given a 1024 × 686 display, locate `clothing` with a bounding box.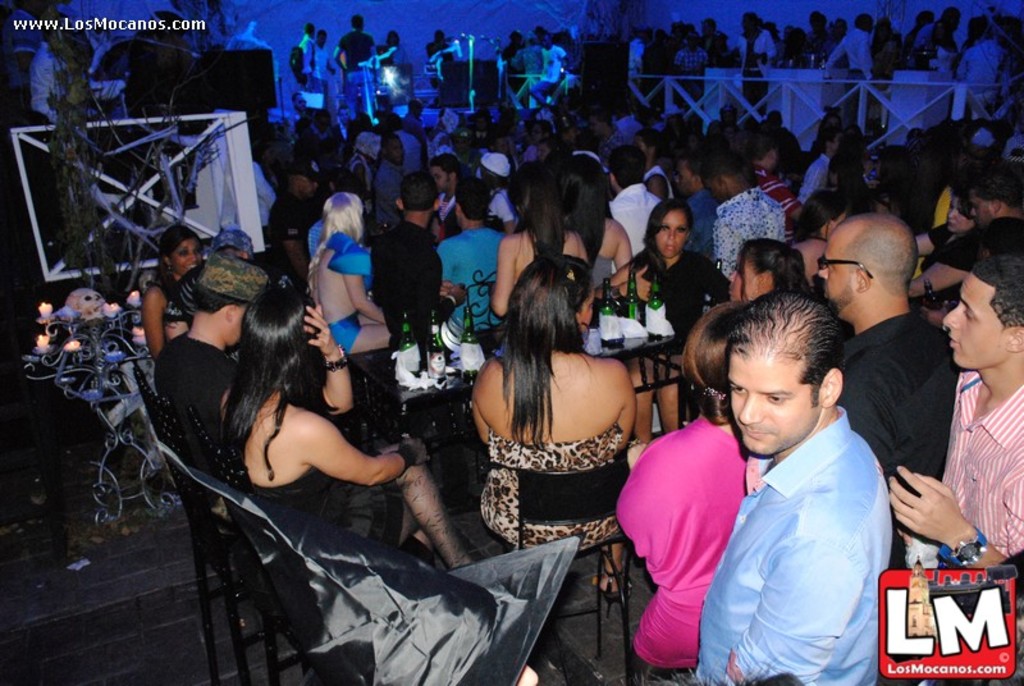
Located: [315, 46, 332, 97].
